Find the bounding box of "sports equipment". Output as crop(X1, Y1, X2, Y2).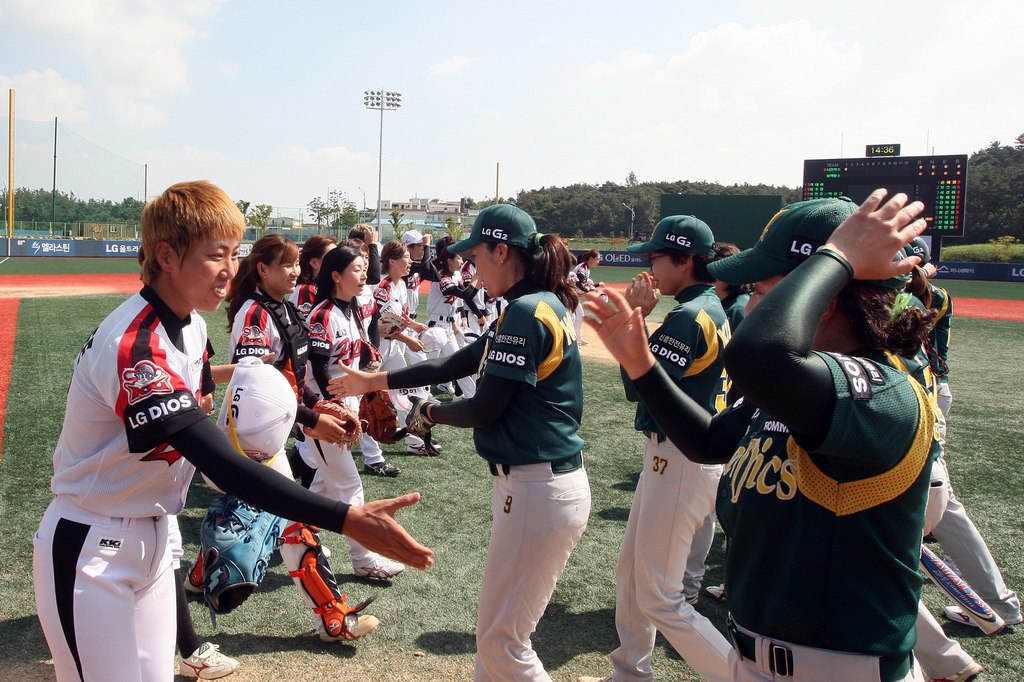
crop(300, 397, 362, 451).
